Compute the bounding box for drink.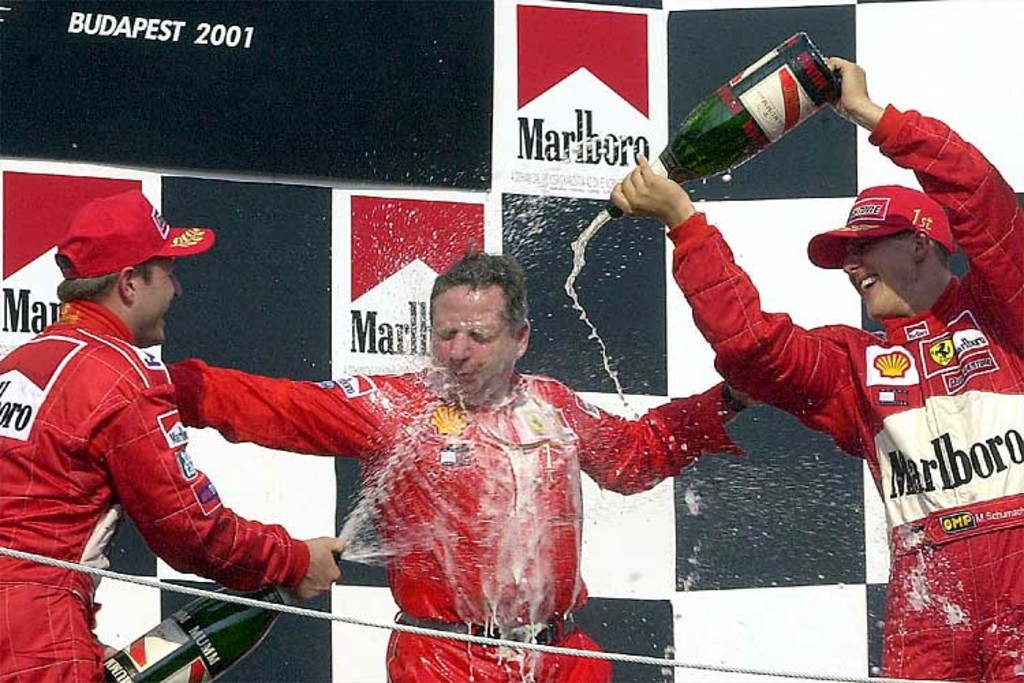
(left=94, top=545, right=341, bottom=682).
